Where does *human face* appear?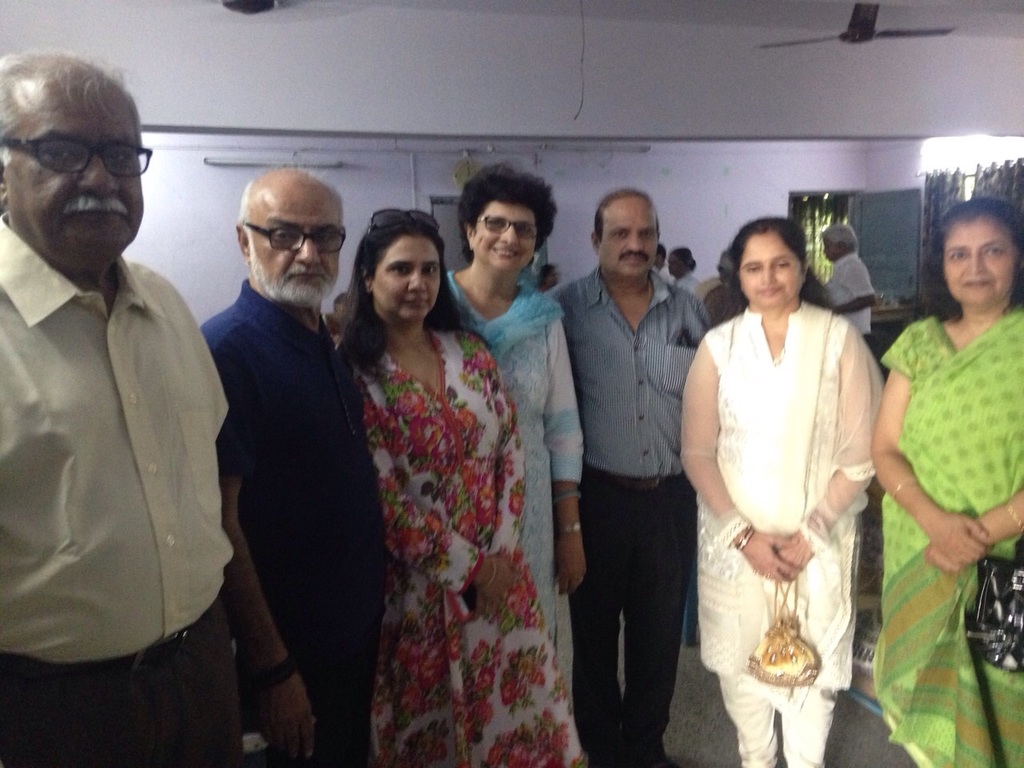
Appears at locate(15, 90, 146, 274).
